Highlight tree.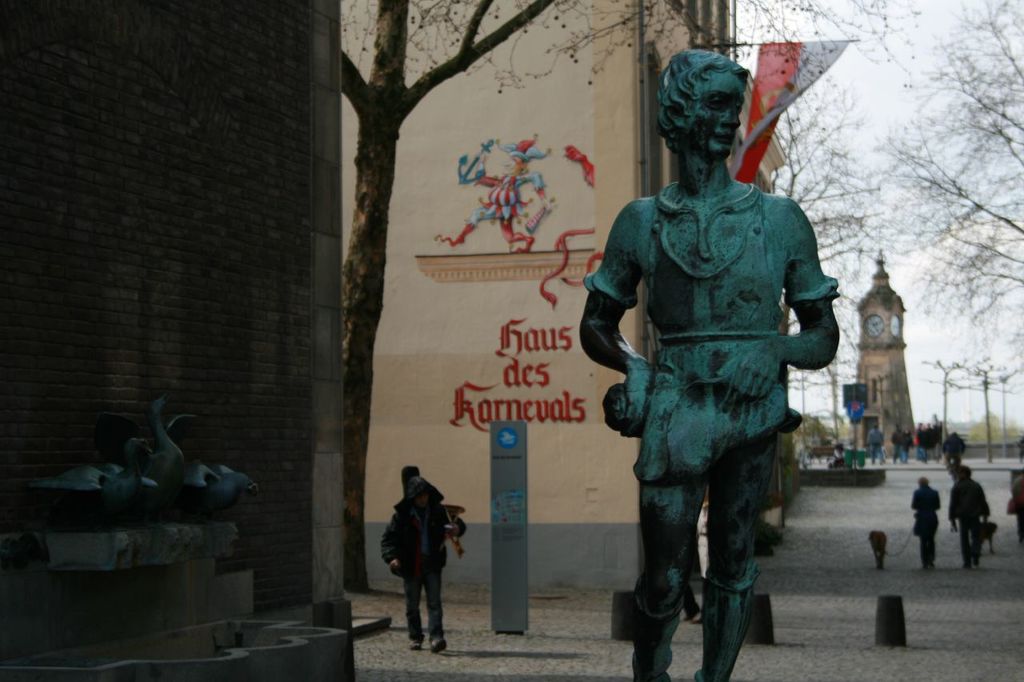
Highlighted region: x1=854 y1=0 x2=1023 y2=415.
